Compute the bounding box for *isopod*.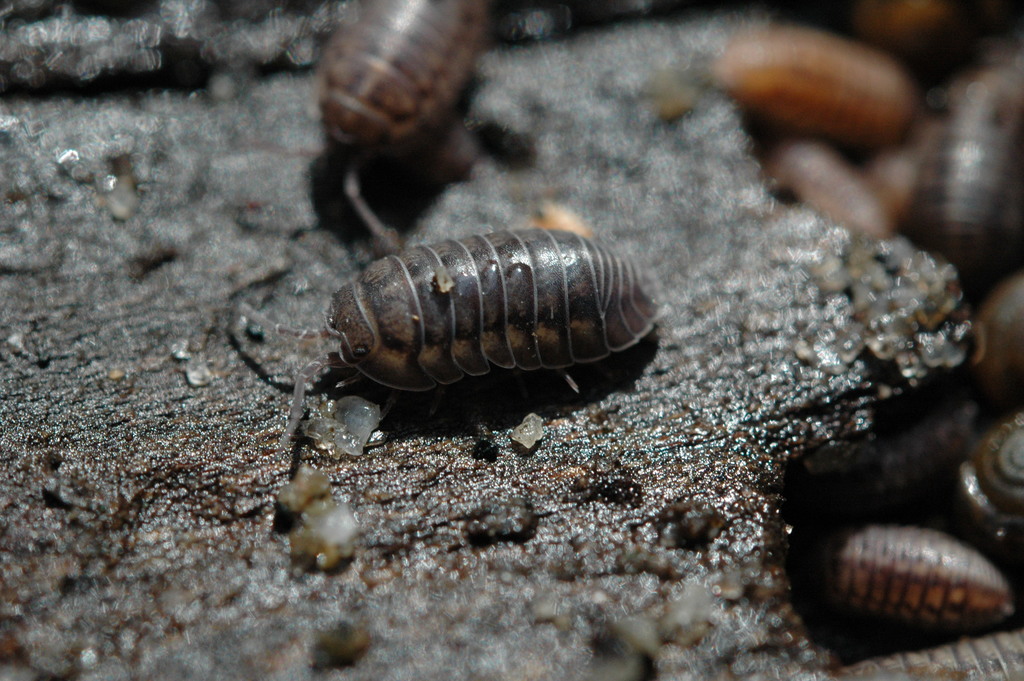
{"left": 963, "top": 411, "right": 1023, "bottom": 542}.
